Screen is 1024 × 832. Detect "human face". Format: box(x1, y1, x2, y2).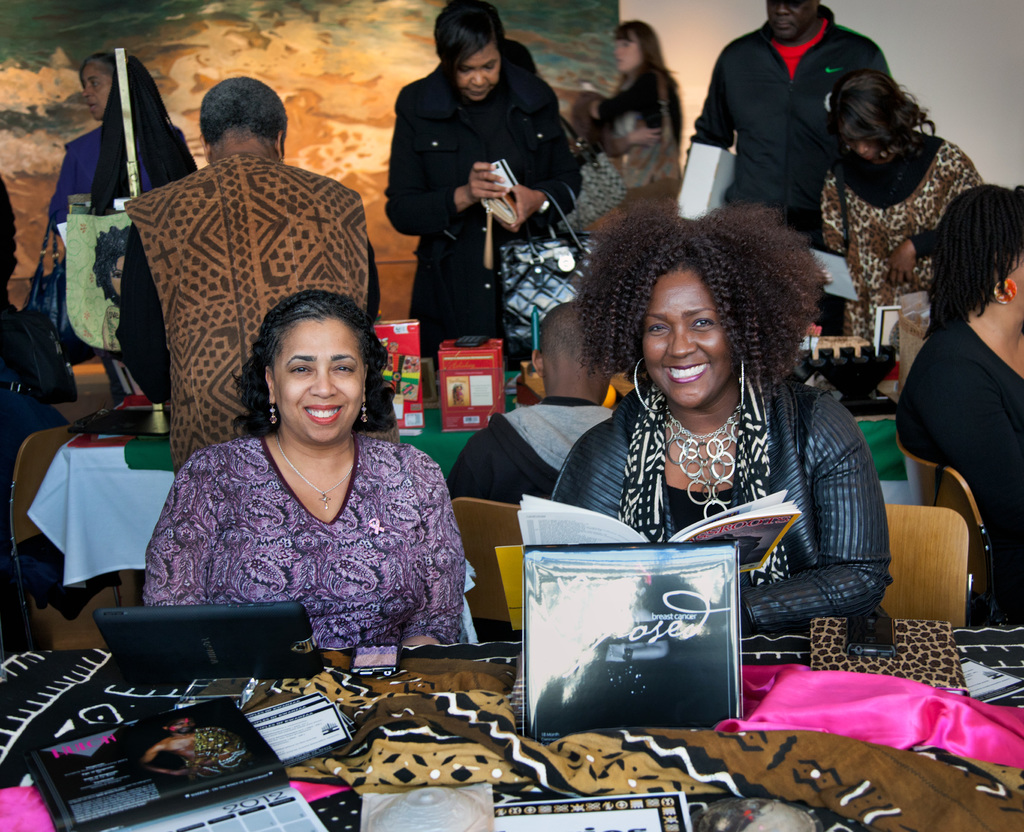
box(764, 0, 813, 37).
